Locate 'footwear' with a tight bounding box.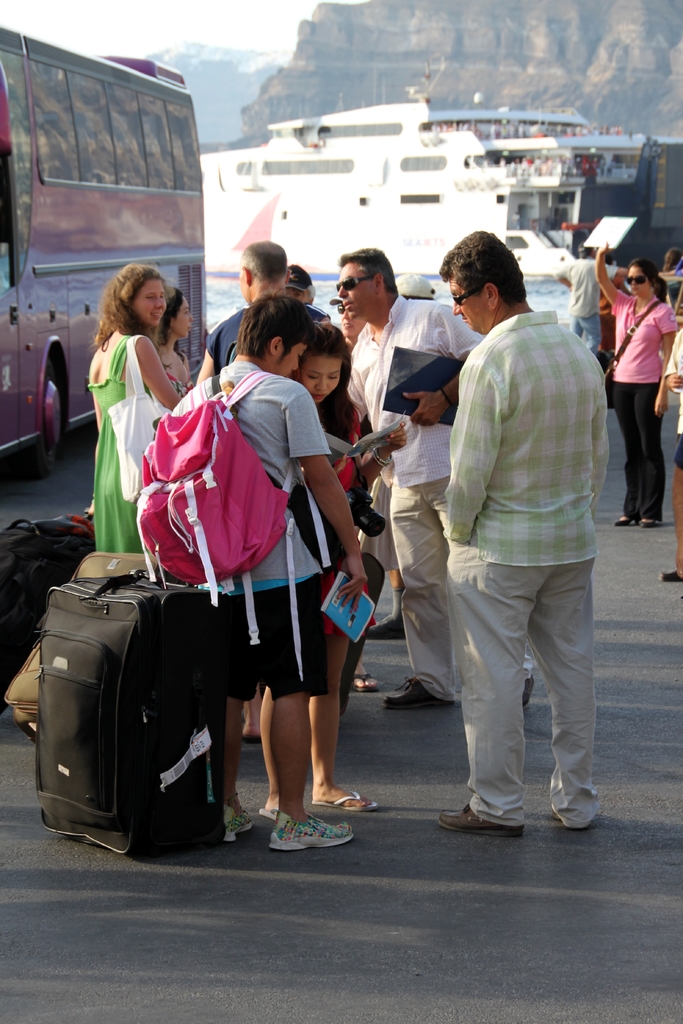
<region>658, 574, 680, 583</region>.
